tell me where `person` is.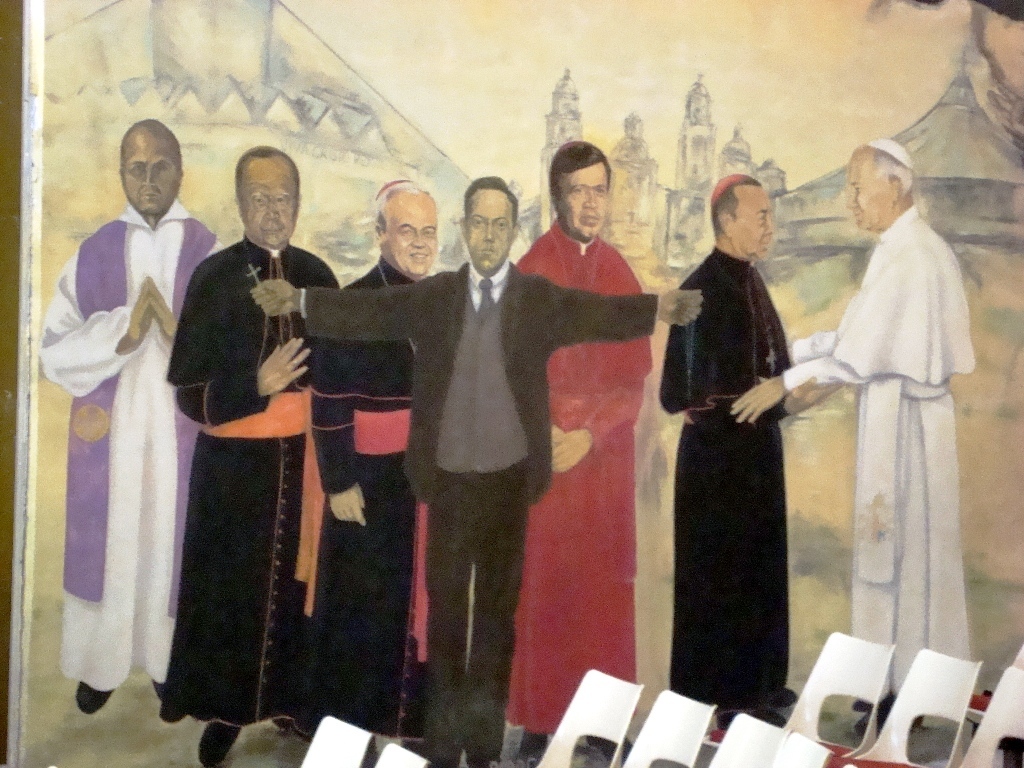
`person` is at select_region(515, 141, 652, 761).
